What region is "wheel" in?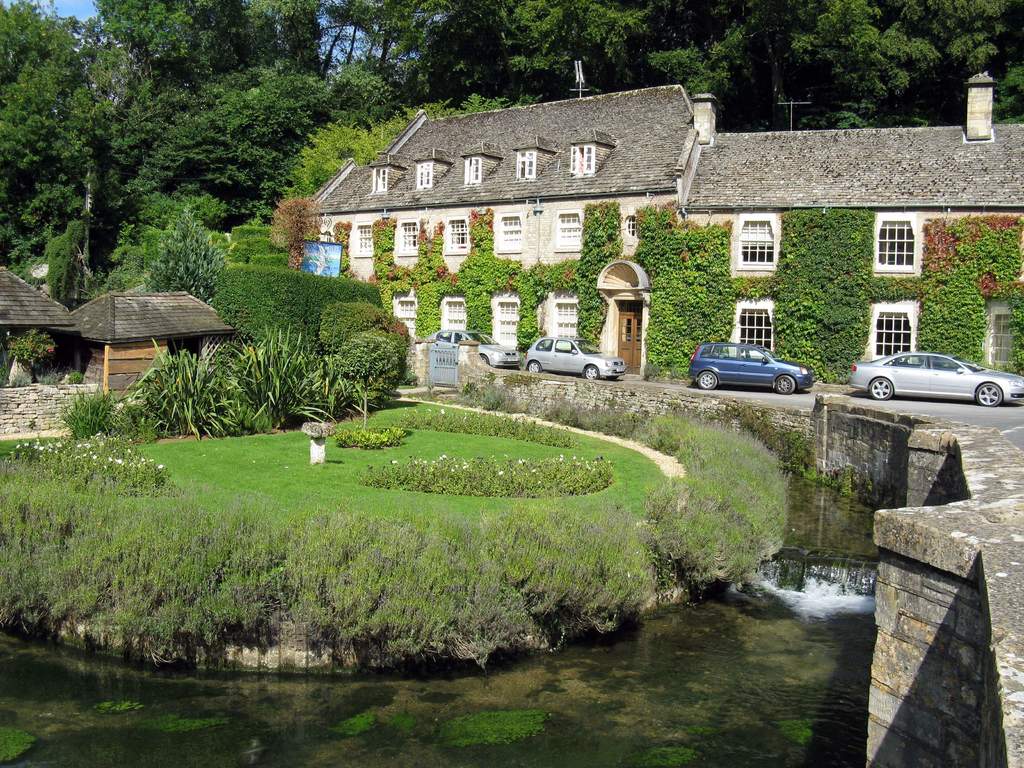
x1=775 y1=376 x2=796 y2=396.
